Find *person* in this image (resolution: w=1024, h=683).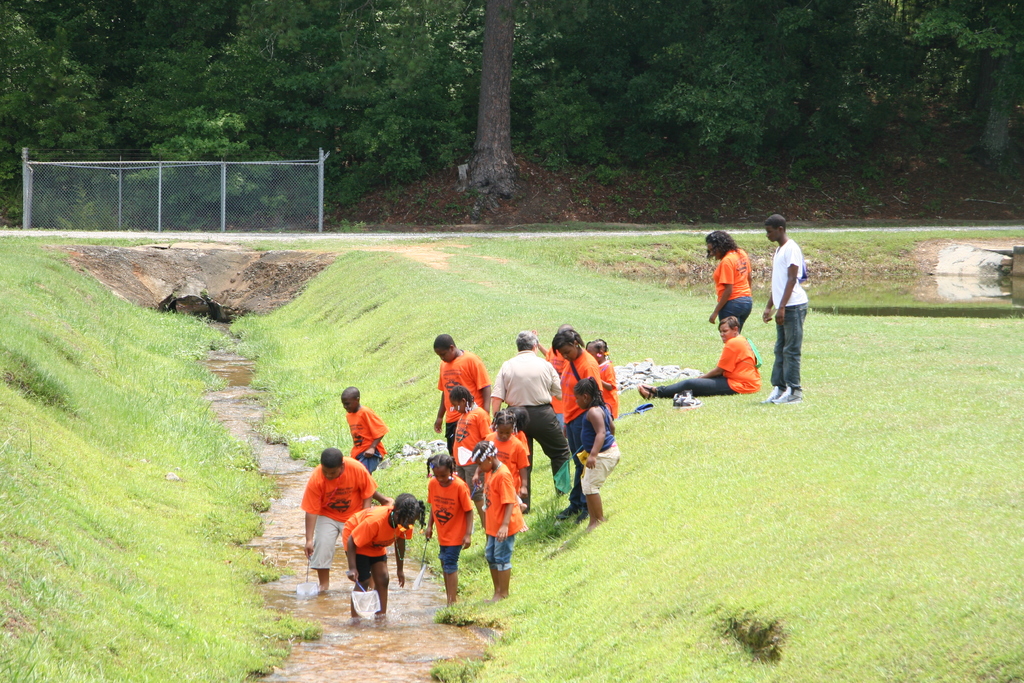
crop(425, 454, 474, 605).
